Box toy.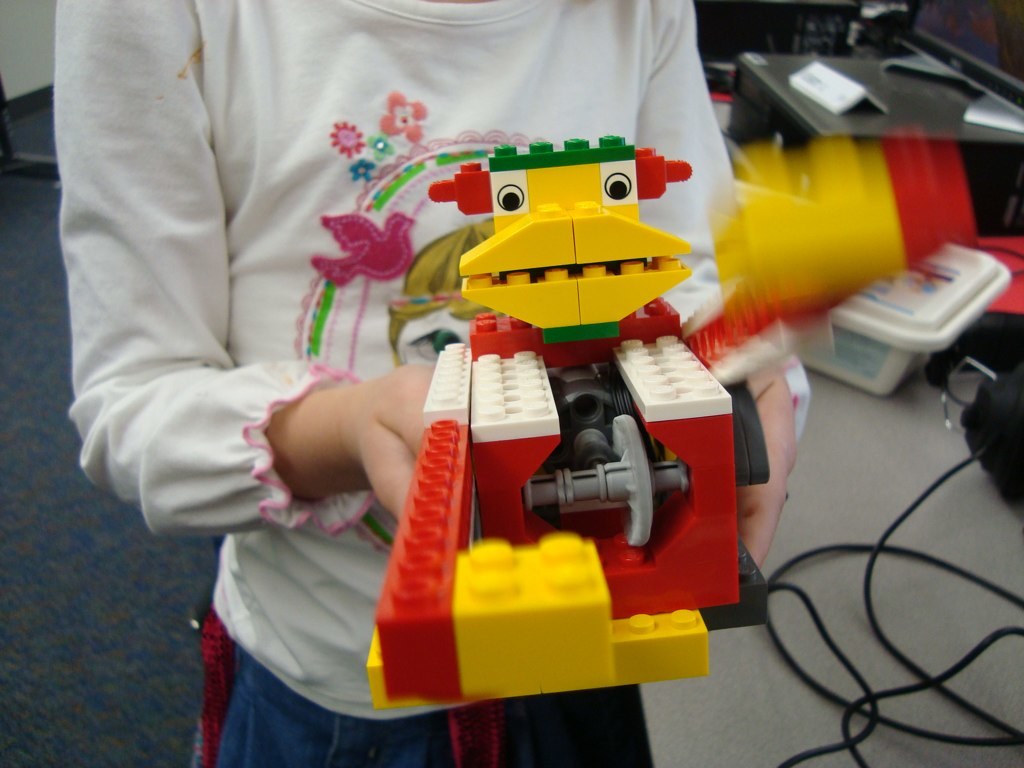
BBox(889, 140, 977, 270).
